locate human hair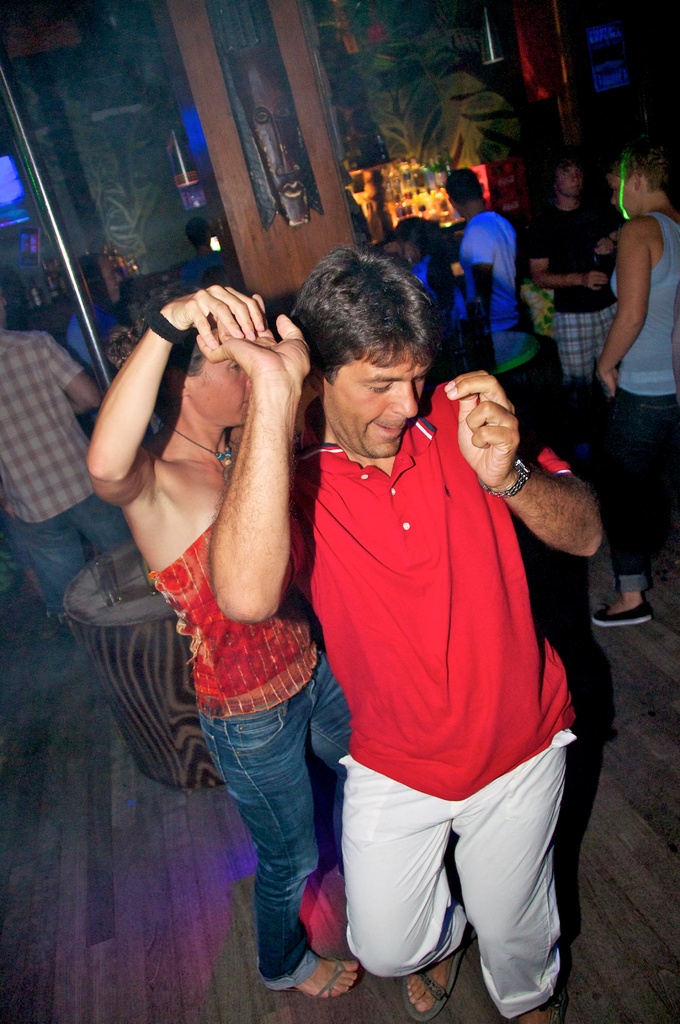
BBox(287, 244, 451, 390)
